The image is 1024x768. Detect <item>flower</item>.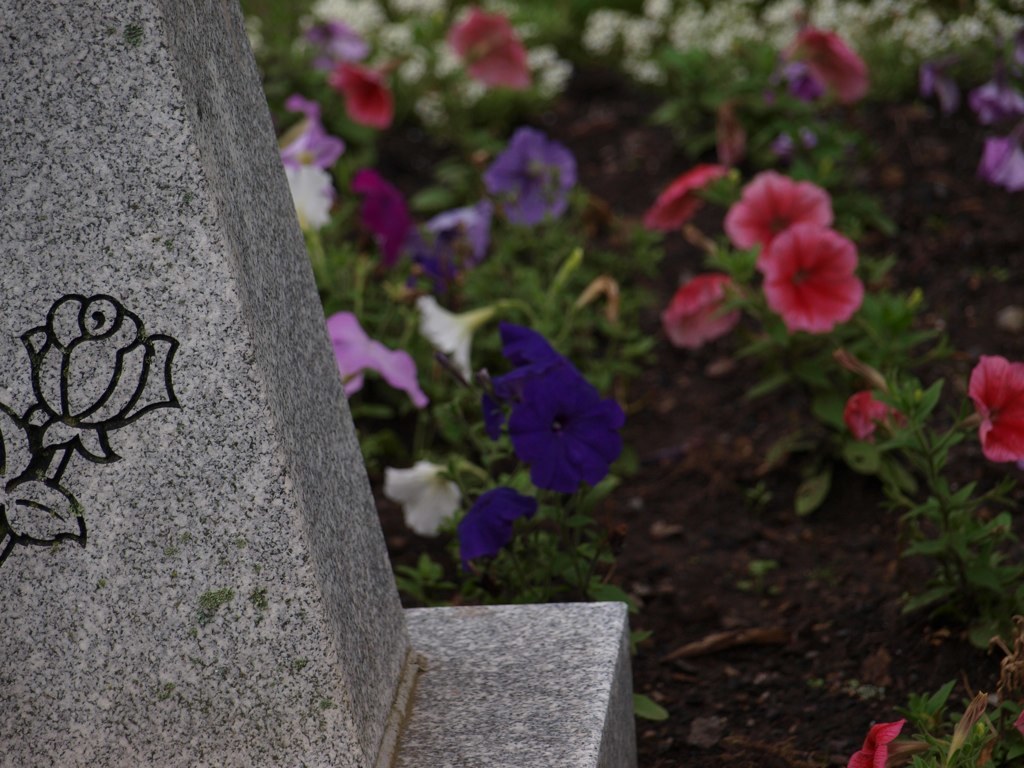
Detection: (847, 389, 901, 436).
